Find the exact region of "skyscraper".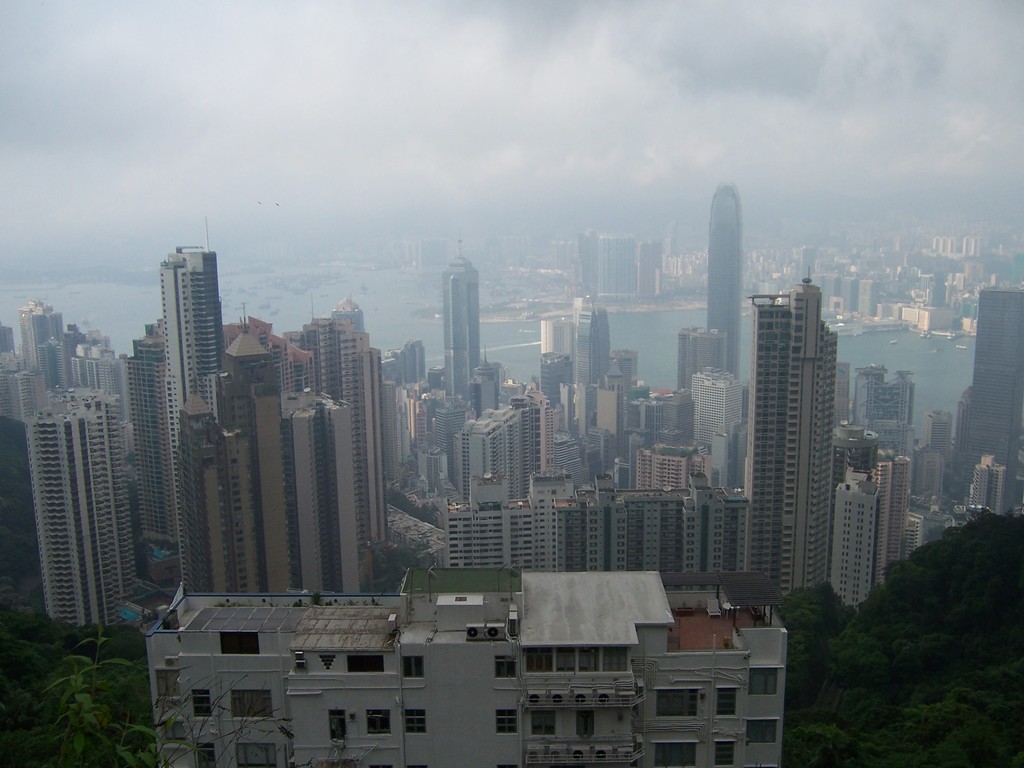
Exact region: (605, 239, 640, 297).
